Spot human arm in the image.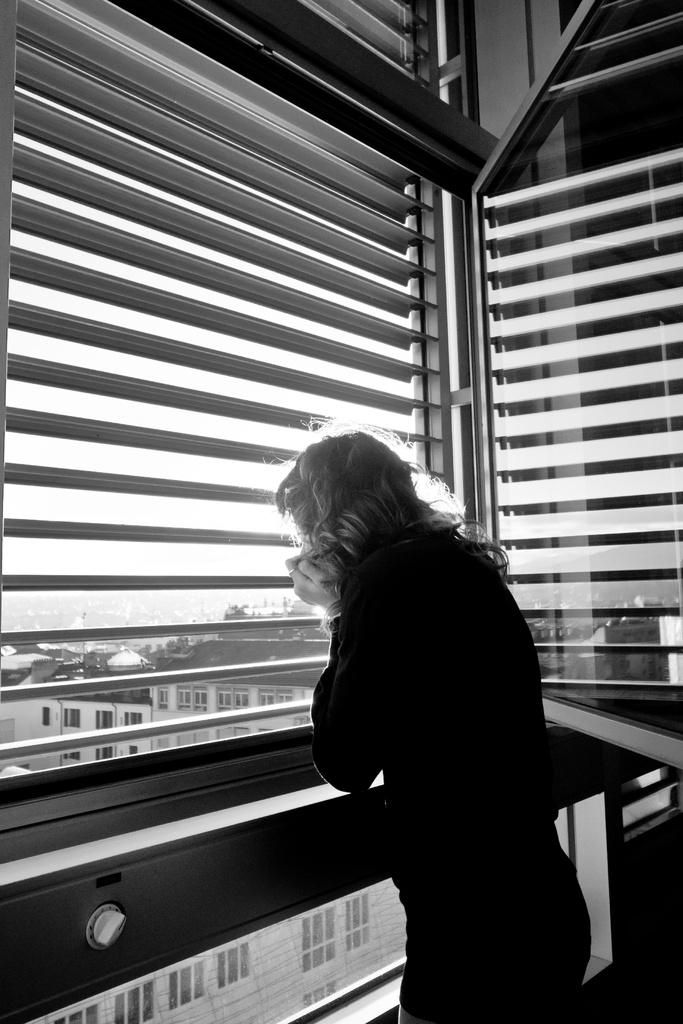
human arm found at box=[294, 558, 388, 792].
